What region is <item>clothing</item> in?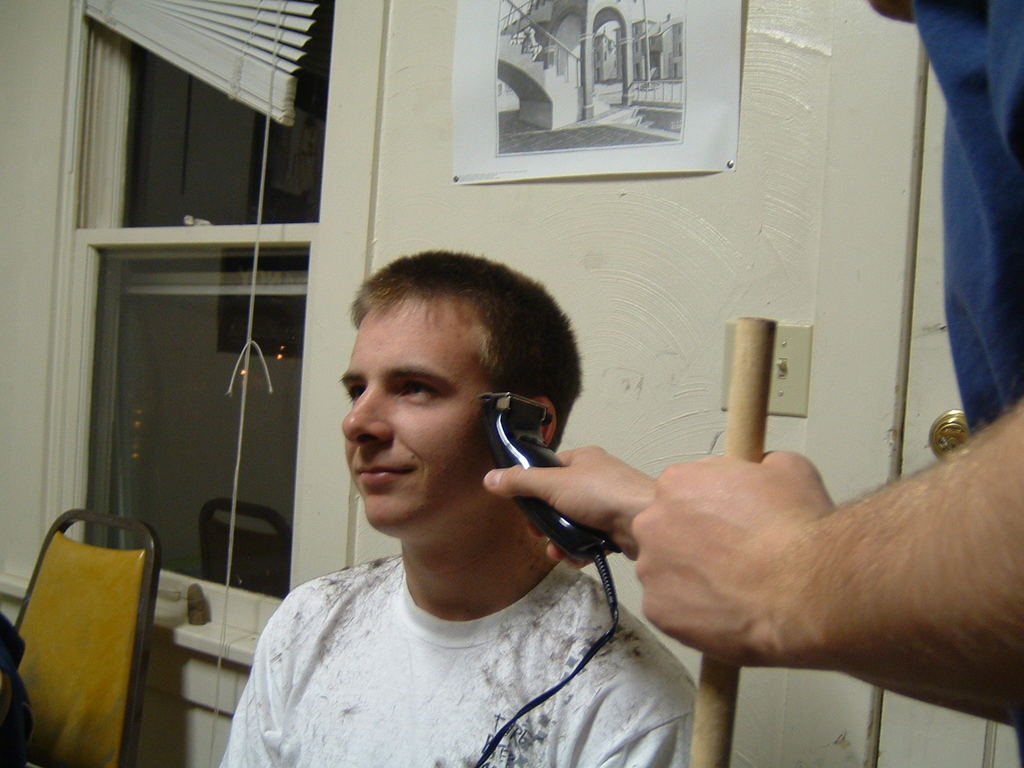
Rect(872, 0, 1023, 430).
